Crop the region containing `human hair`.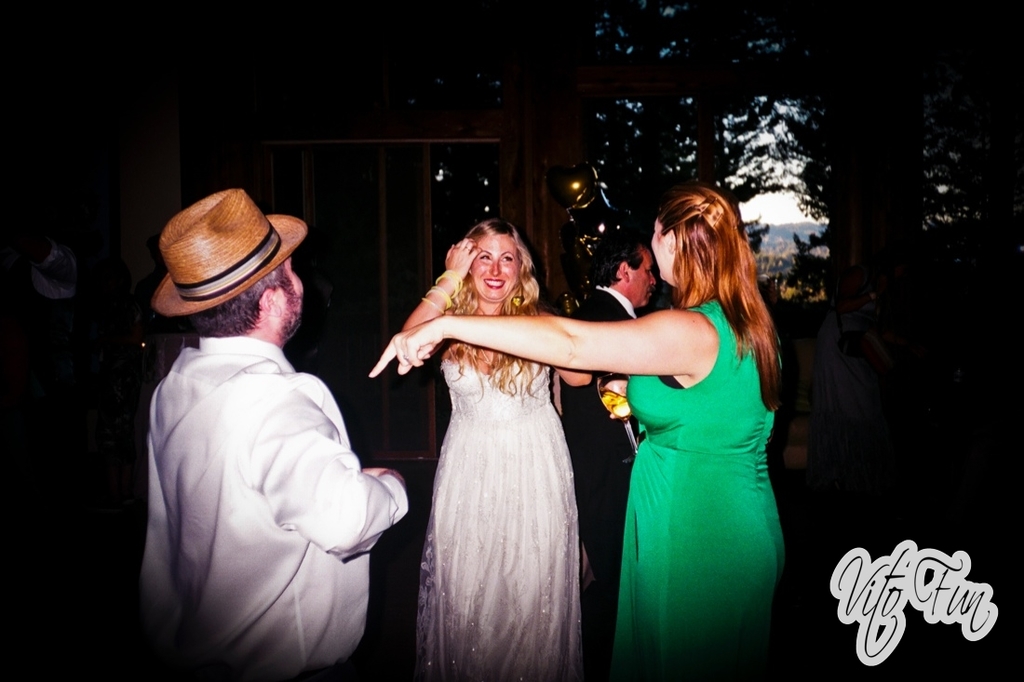
Crop region: BBox(591, 239, 647, 288).
